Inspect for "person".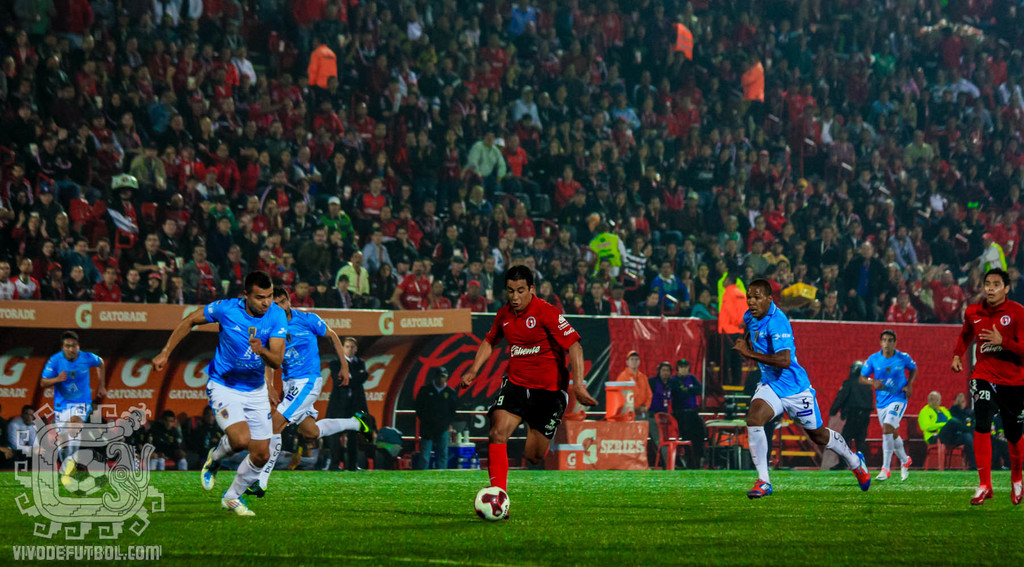
Inspection: <box>917,394,972,478</box>.
